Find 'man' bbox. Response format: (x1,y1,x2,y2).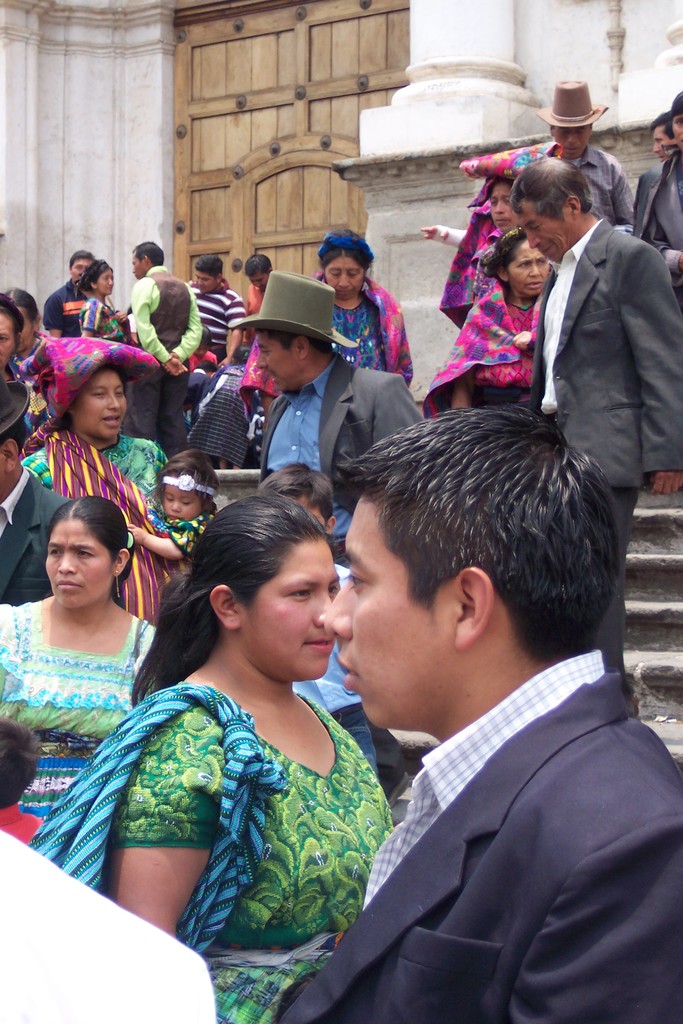
(124,244,199,466).
